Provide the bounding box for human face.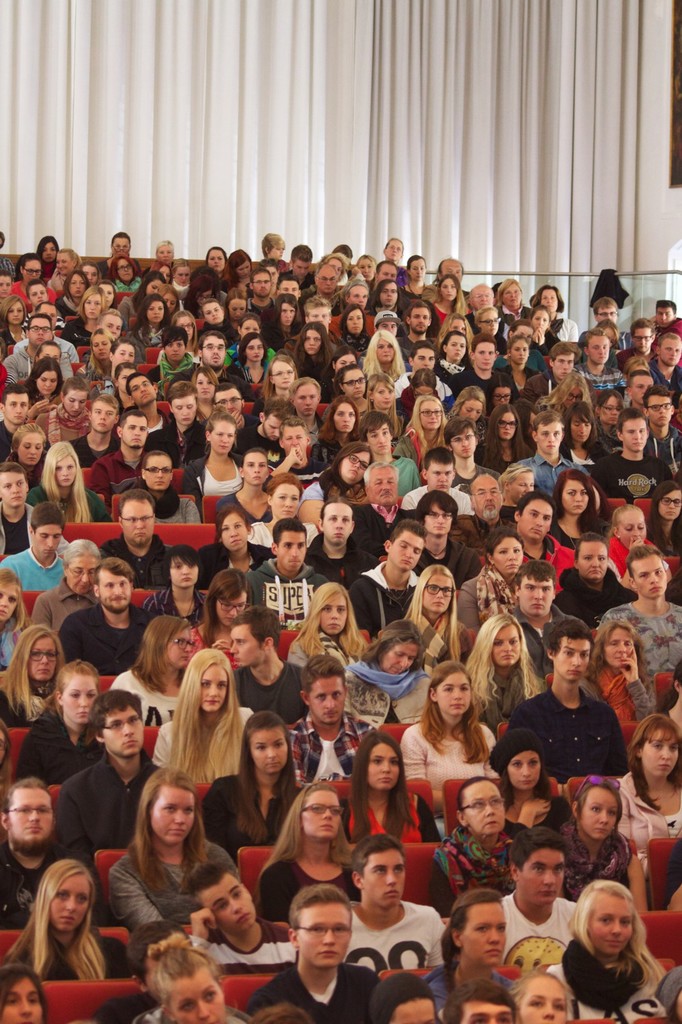
x1=434 y1=670 x2=470 y2=716.
